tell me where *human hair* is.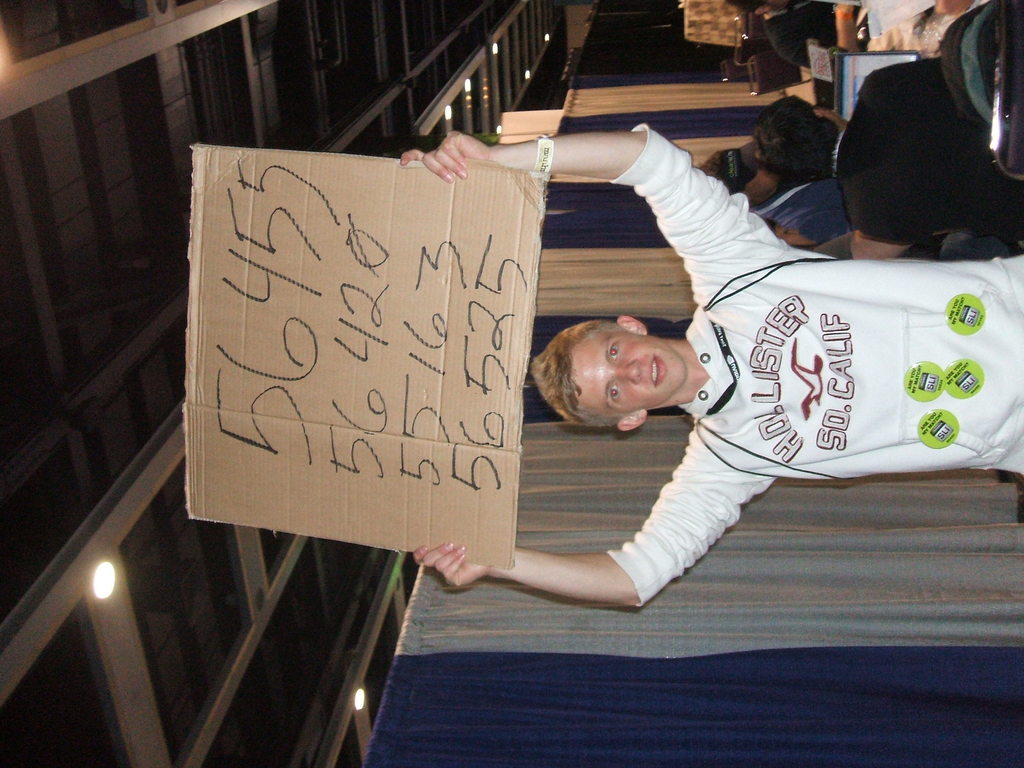
*human hair* is at (x1=746, y1=101, x2=838, y2=180).
